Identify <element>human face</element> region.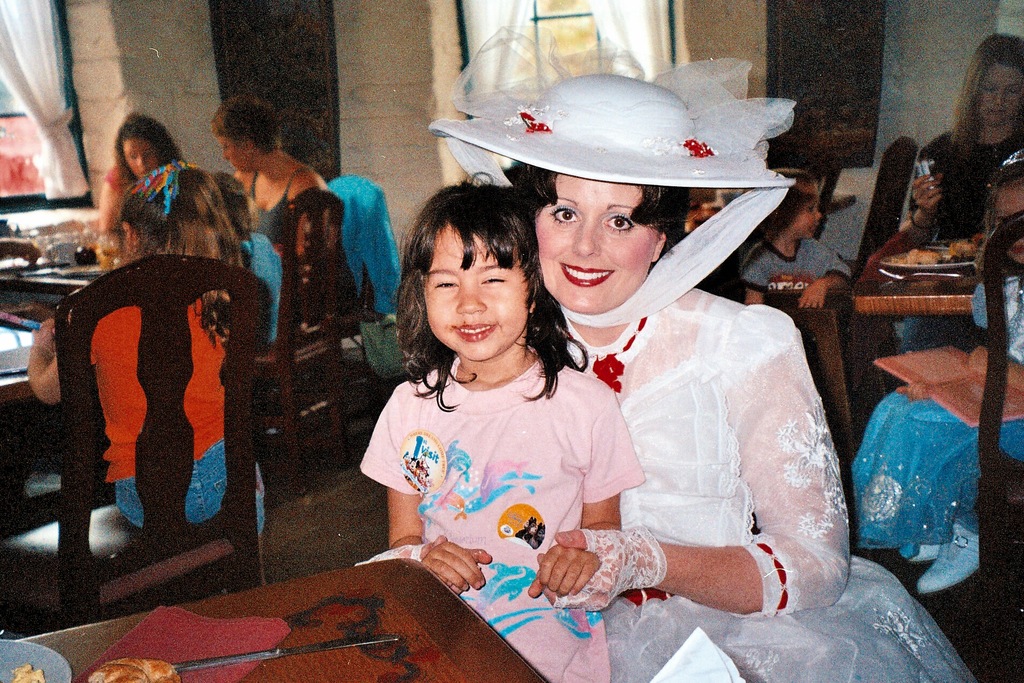
Region: box=[972, 63, 1023, 128].
